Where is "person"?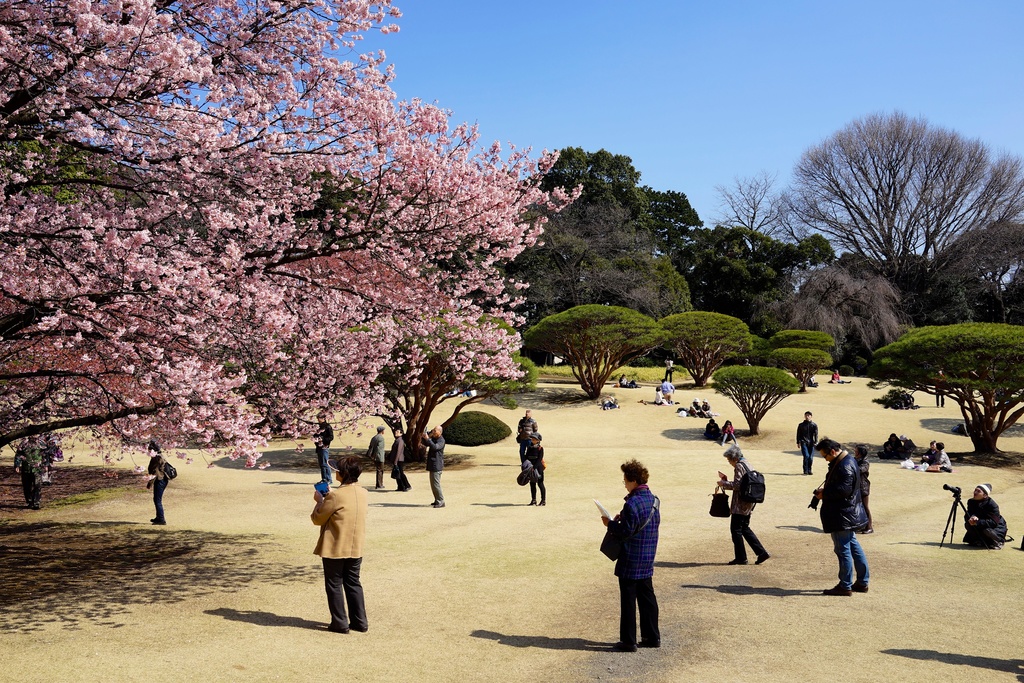
locate(726, 423, 740, 444).
